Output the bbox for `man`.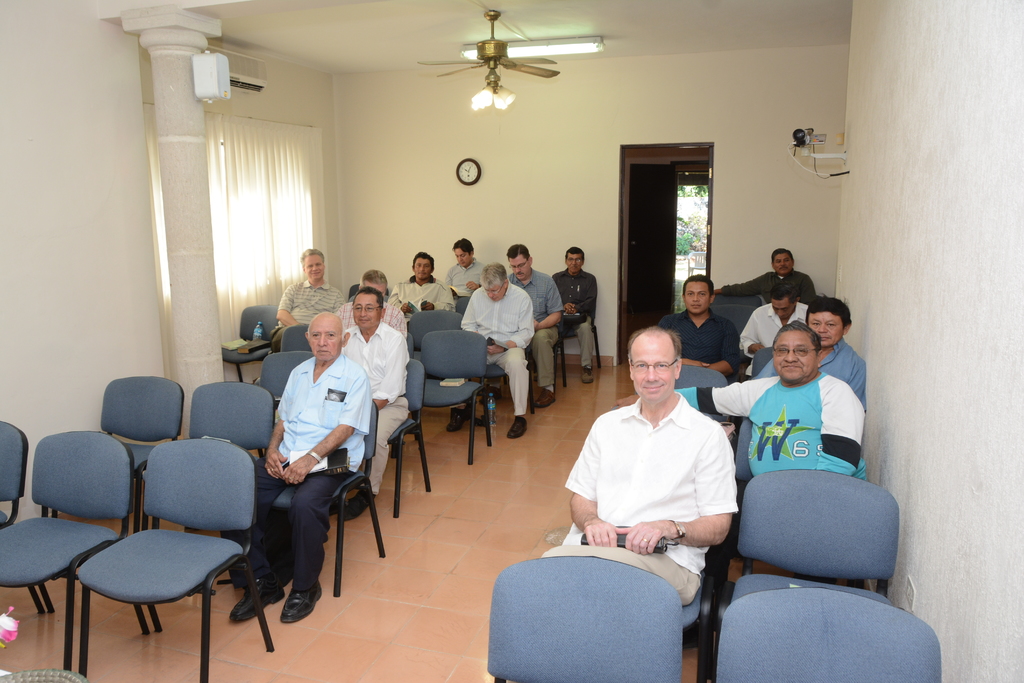
(712, 247, 818, 302).
